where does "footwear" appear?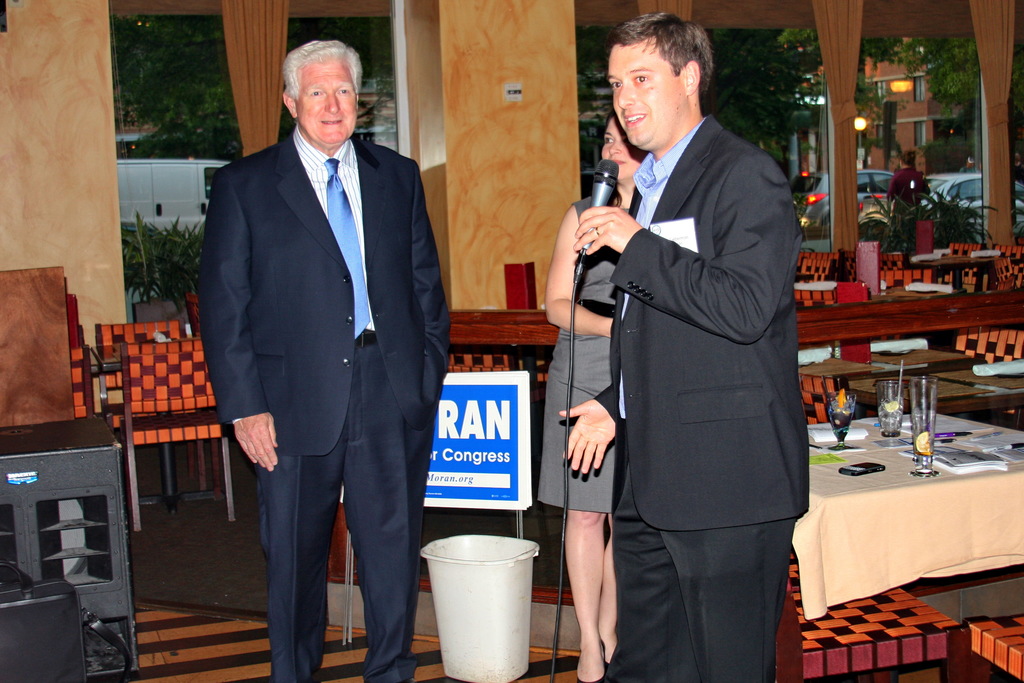
Appears at x1=578 y1=645 x2=605 y2=682.
